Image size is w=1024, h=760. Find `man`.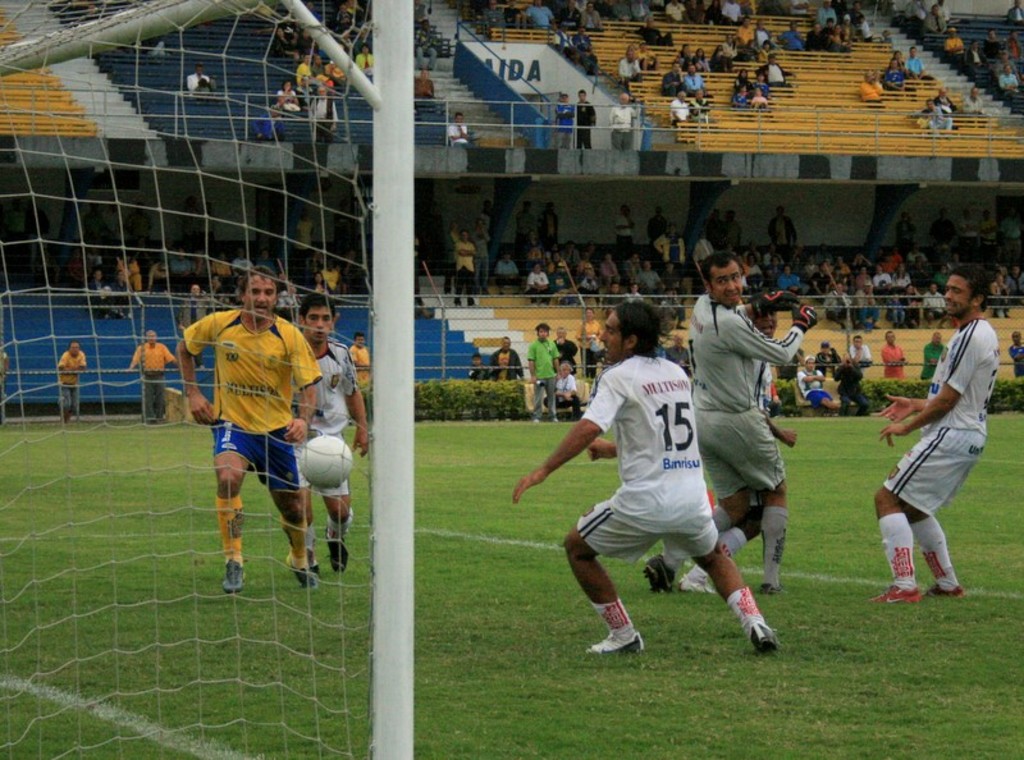
<bbox>663, 0, 690, 24</bbox>.
